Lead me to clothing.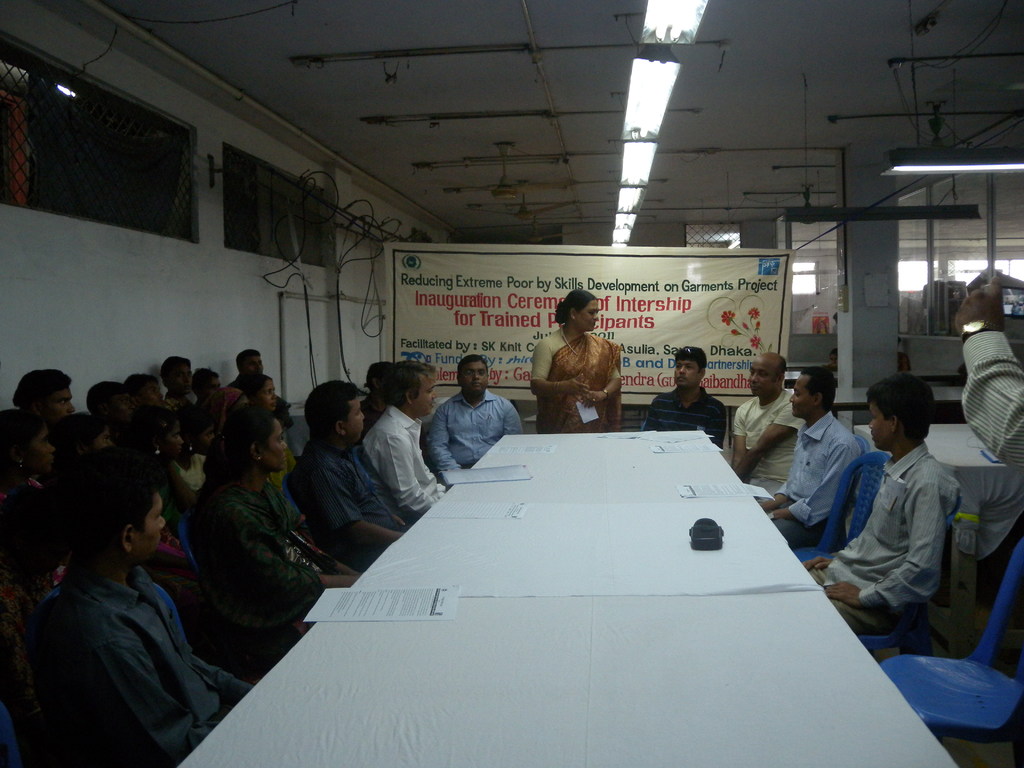
Lead to 634:394:735:458.
